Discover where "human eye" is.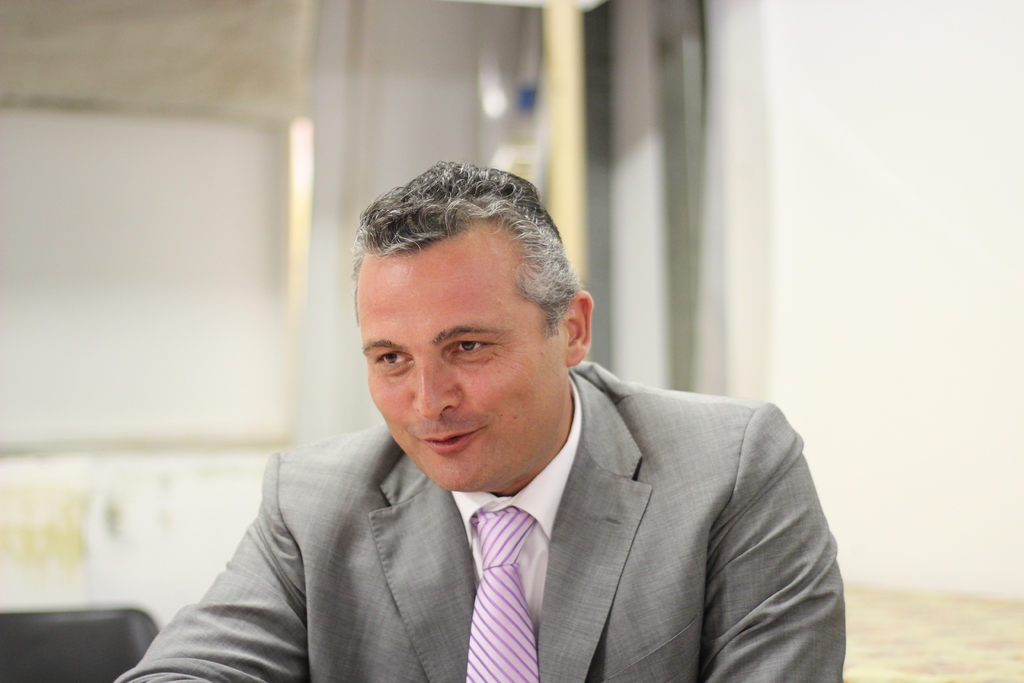
Discovered at [left=375, top=350, right=413, bottom=368].
